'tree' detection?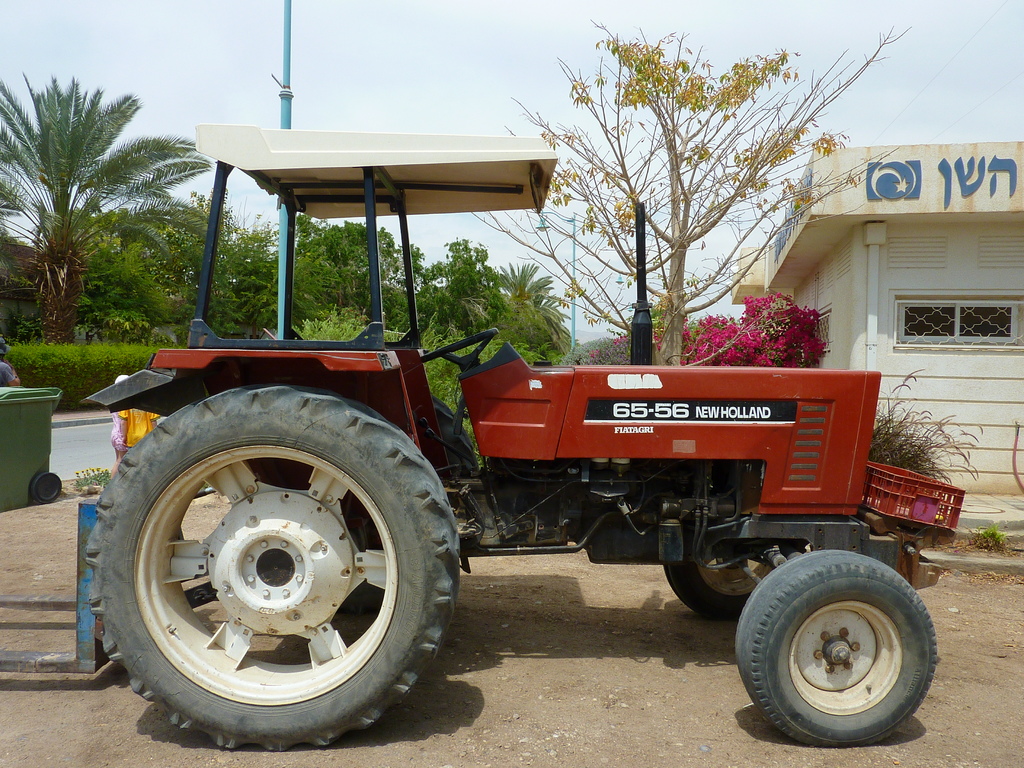
pyautogui.locateOnScreen(505, 38, 872, 374)
